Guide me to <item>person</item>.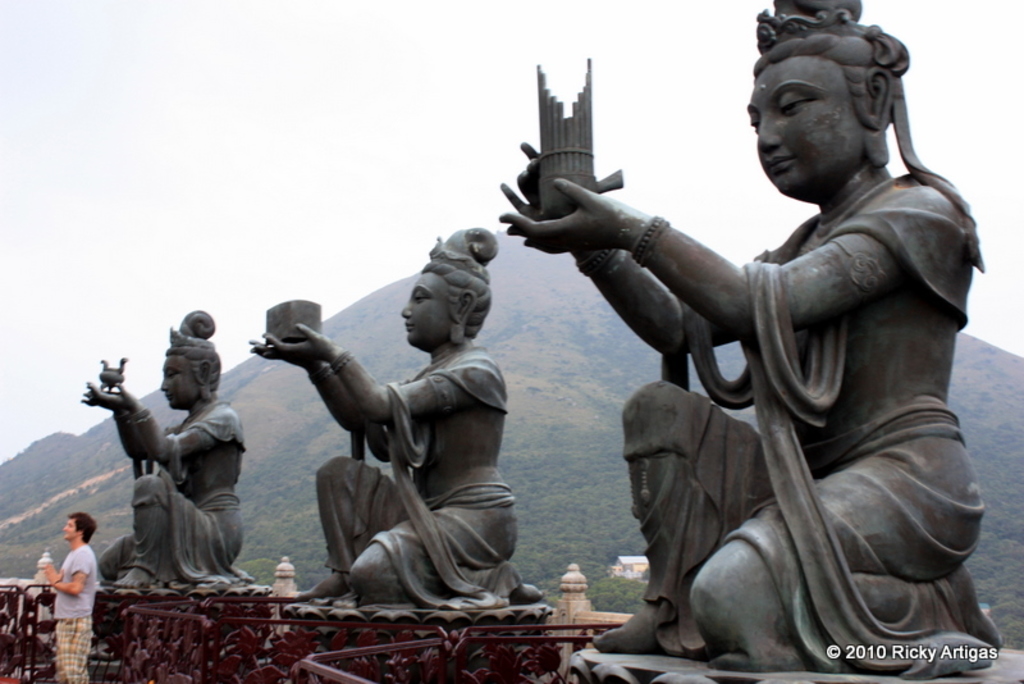
Guidance: <bbox>68, 320, 238, 575</bbox>.
